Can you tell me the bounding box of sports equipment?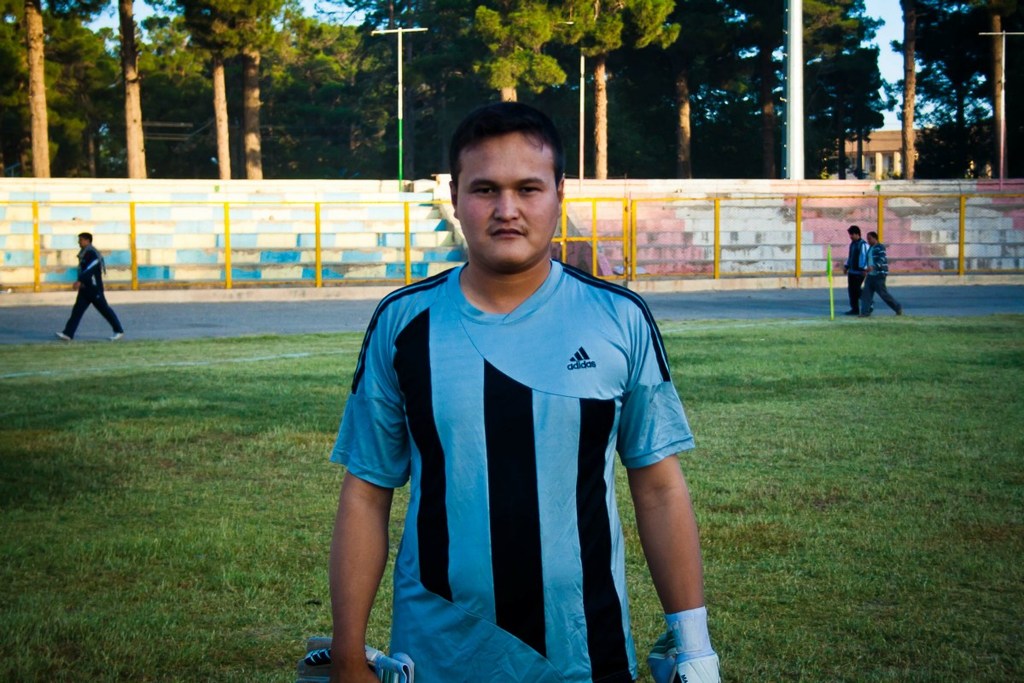
{"x1": 299, "y1": 634, "x2": 415, "y2": 682}.
